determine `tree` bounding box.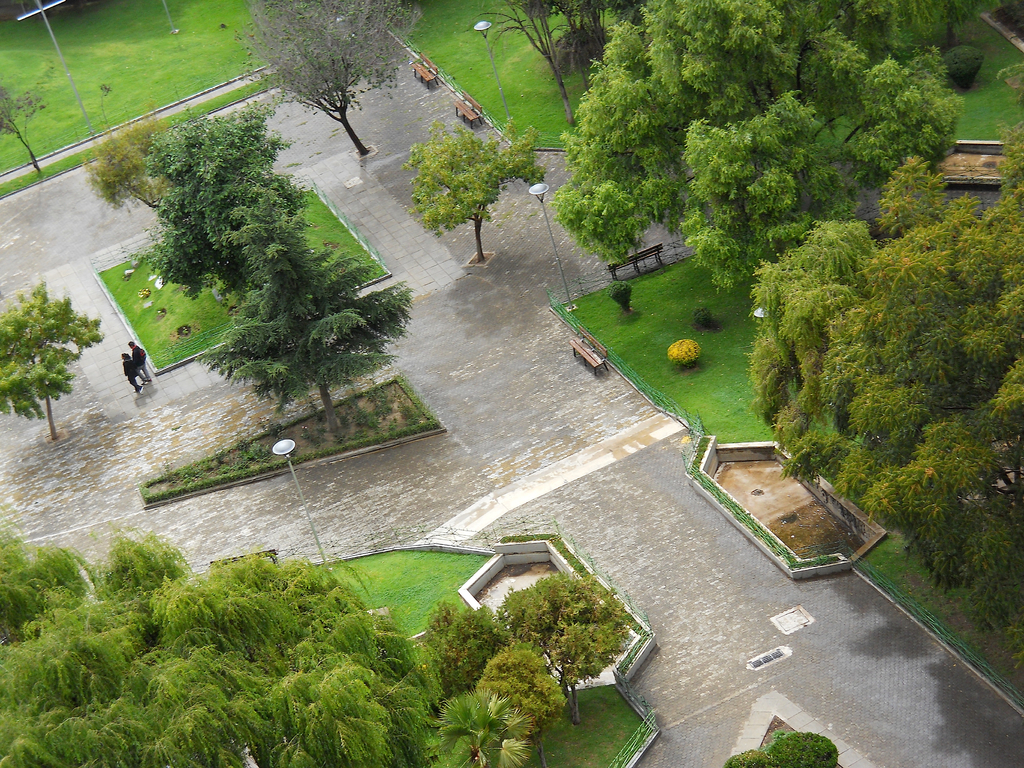
Determined: <region>0, 81, 43, 175</region>.
